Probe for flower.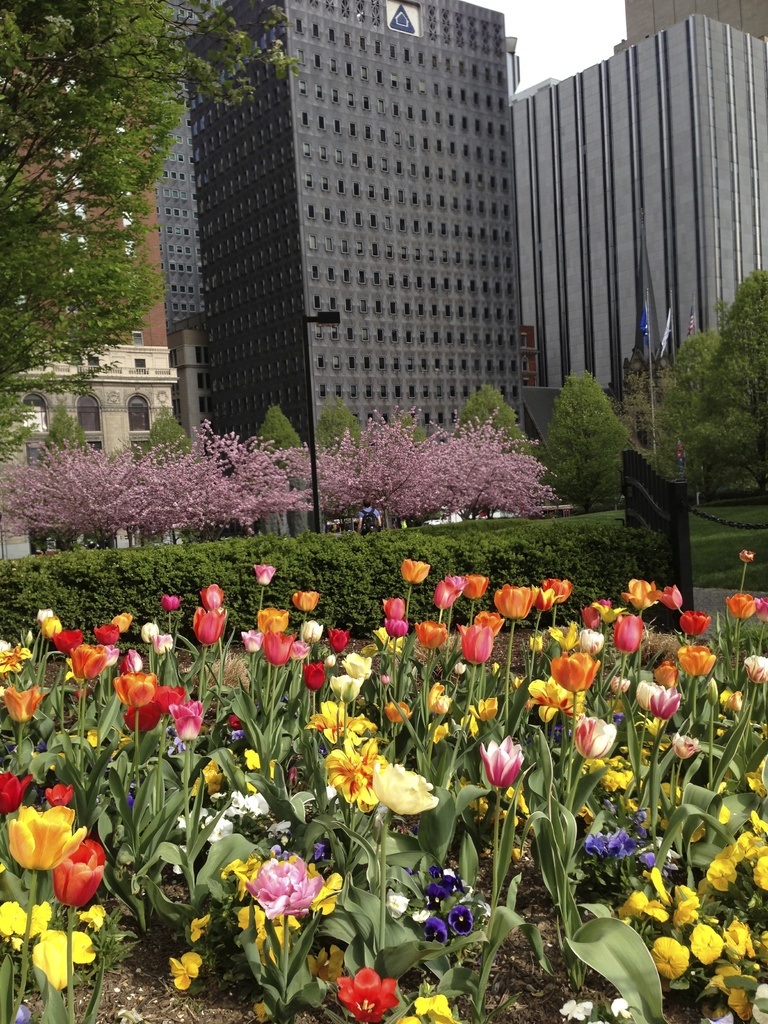
Probe result: (left=650, top=684, right=683, bottom=721).
